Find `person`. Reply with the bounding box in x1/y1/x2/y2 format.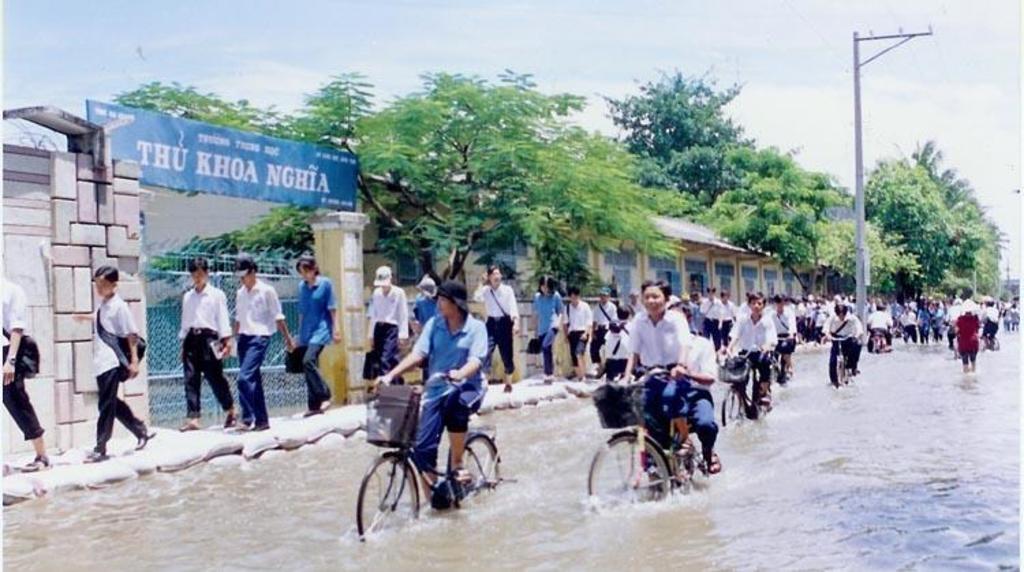
375/296/485/506.
